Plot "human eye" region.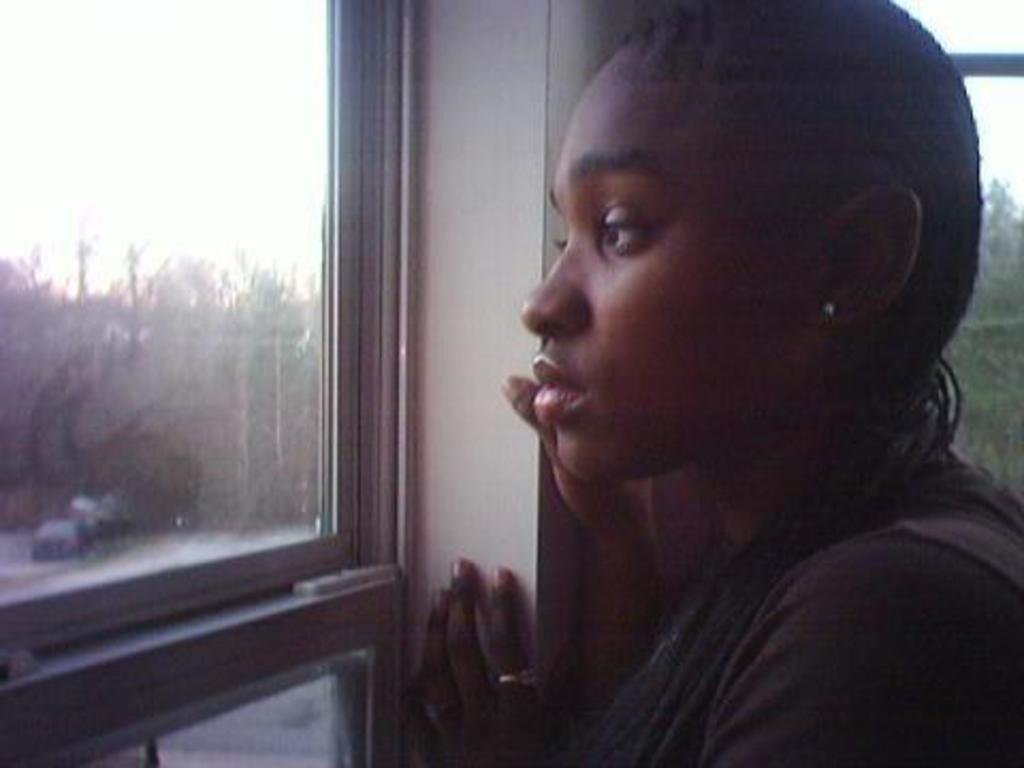
Plotted at [left=582, top=186, right=674, bottom=269].
